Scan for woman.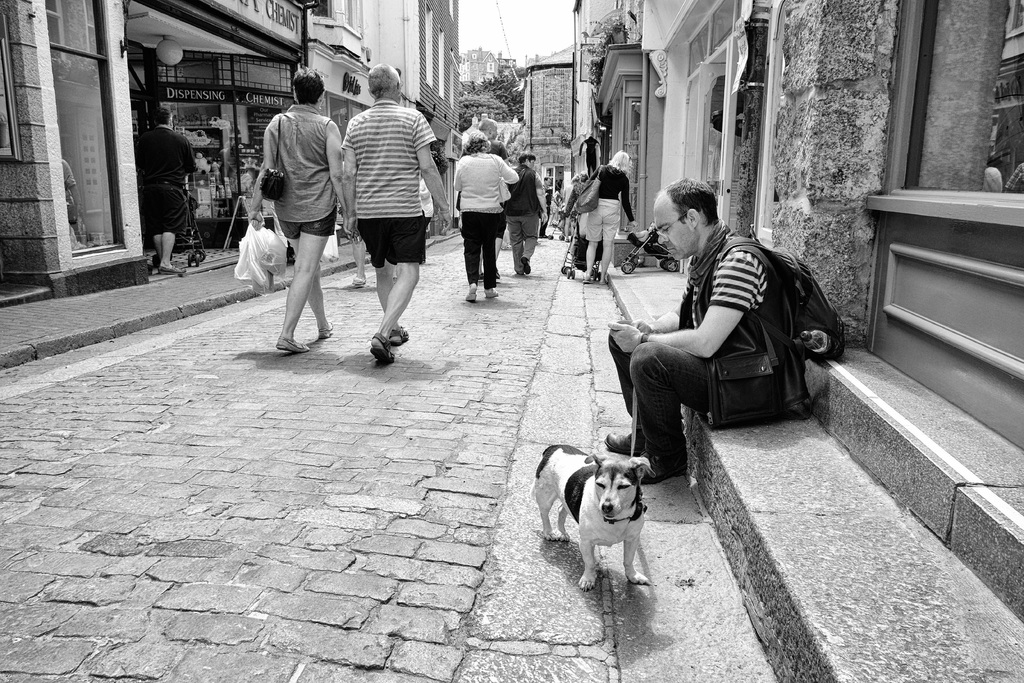
Scan result: bbox=[454, 125, 523, 300].
